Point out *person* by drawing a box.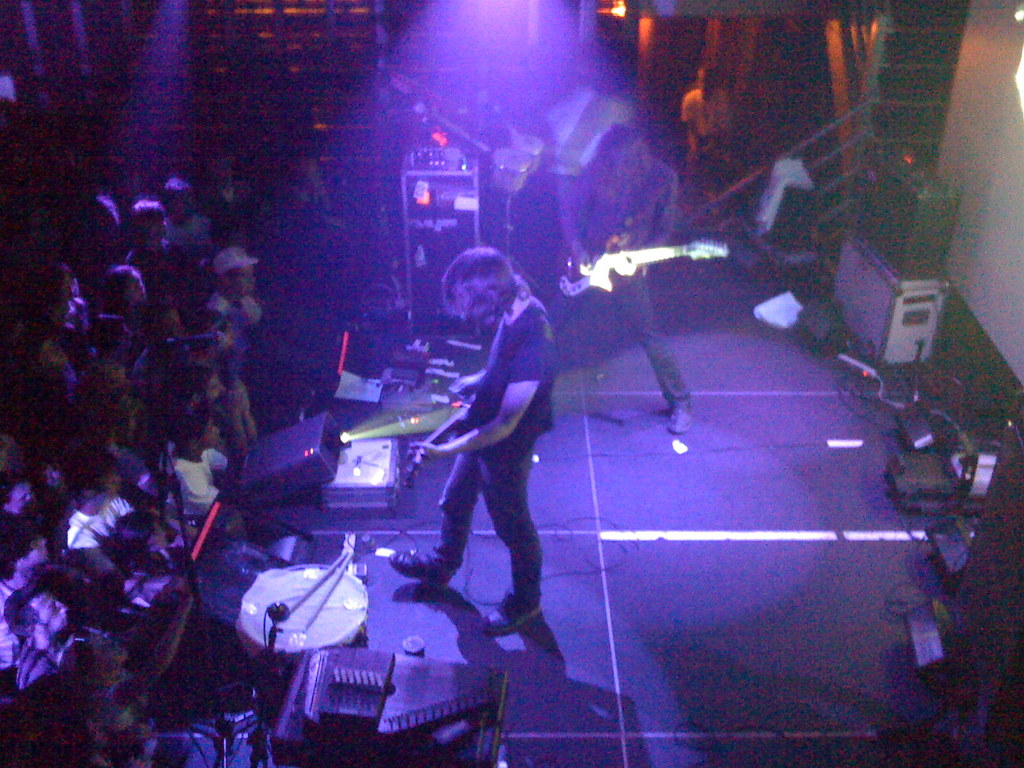
x1=751 y1=100 x2=842 y2=240.
